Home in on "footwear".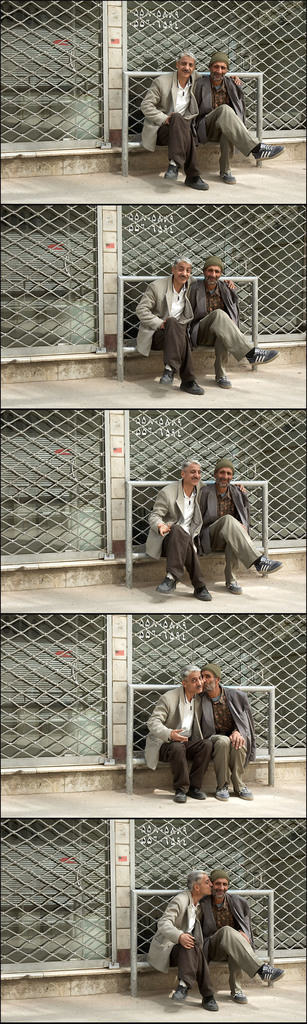
Homed in at rect(159, 365, 173, 386).
